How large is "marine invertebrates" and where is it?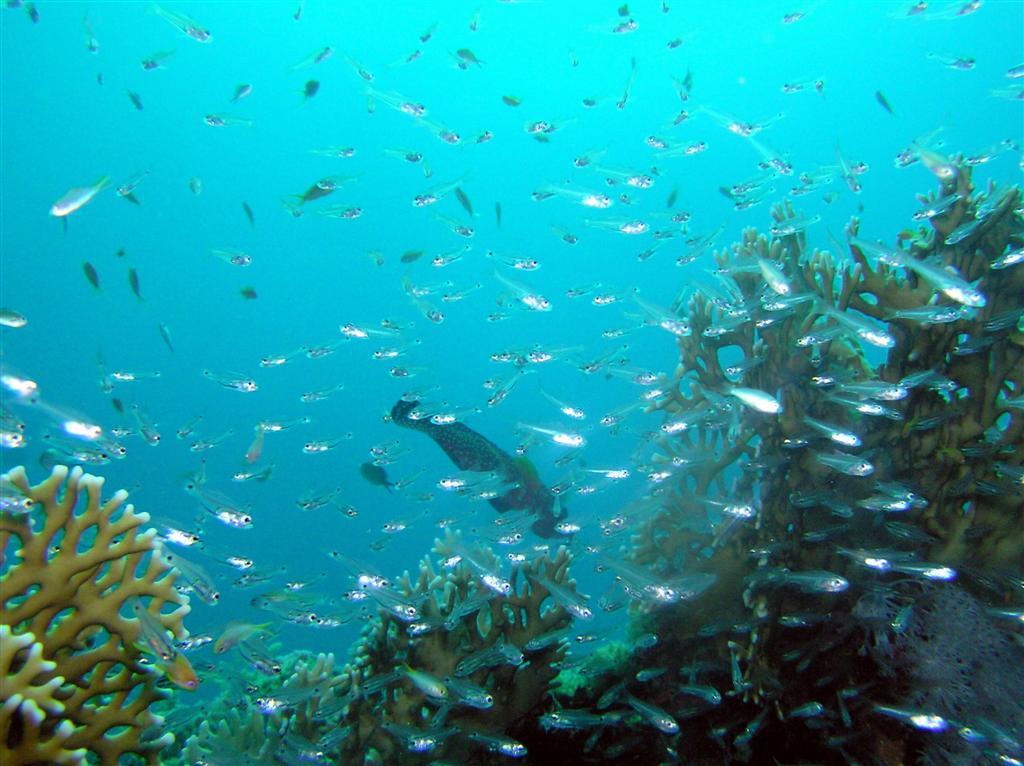
Bounding box: 242, 286, 257, 301.
